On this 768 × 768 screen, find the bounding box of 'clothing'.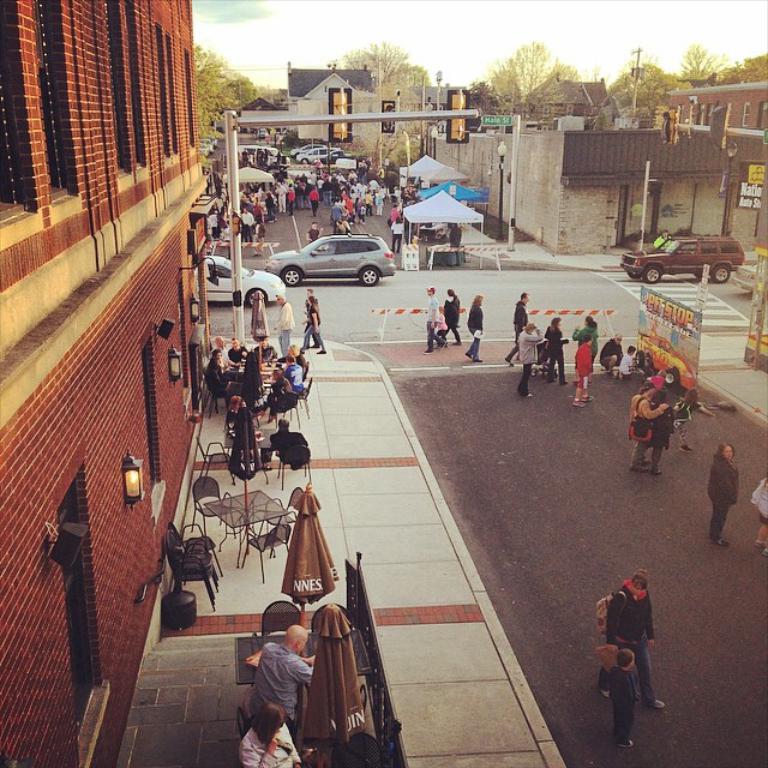
Bounding box: bbox=(548, 322, 570, 382).
